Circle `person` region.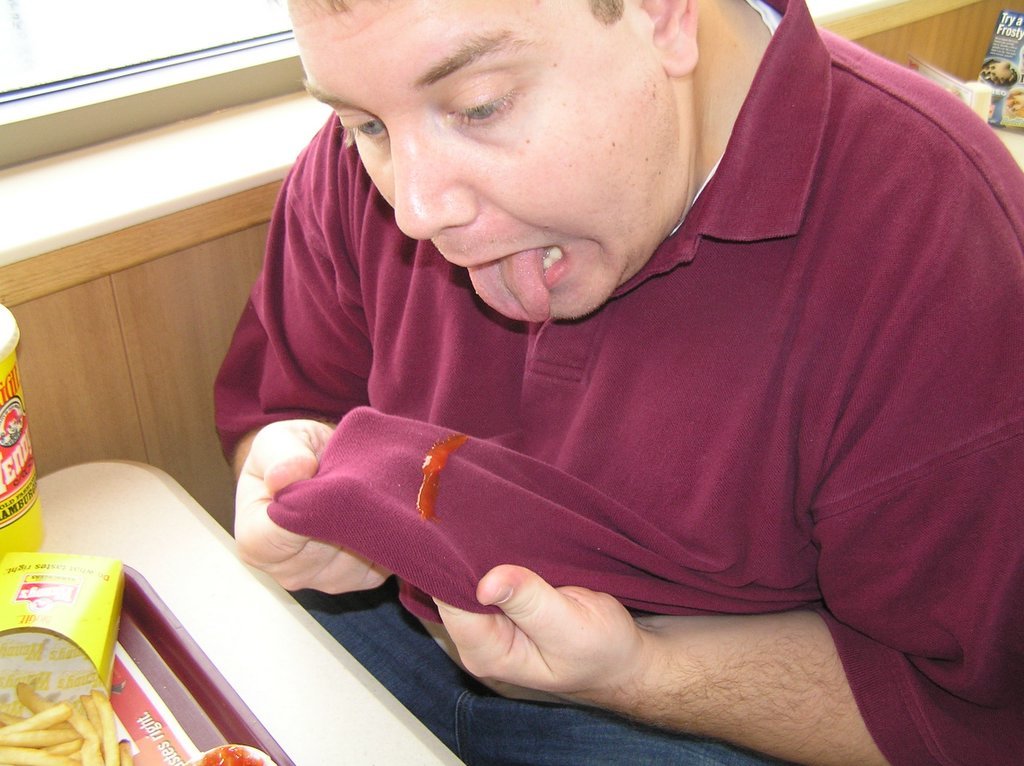
Region: l=213, t=0, r=1023, b=765.
